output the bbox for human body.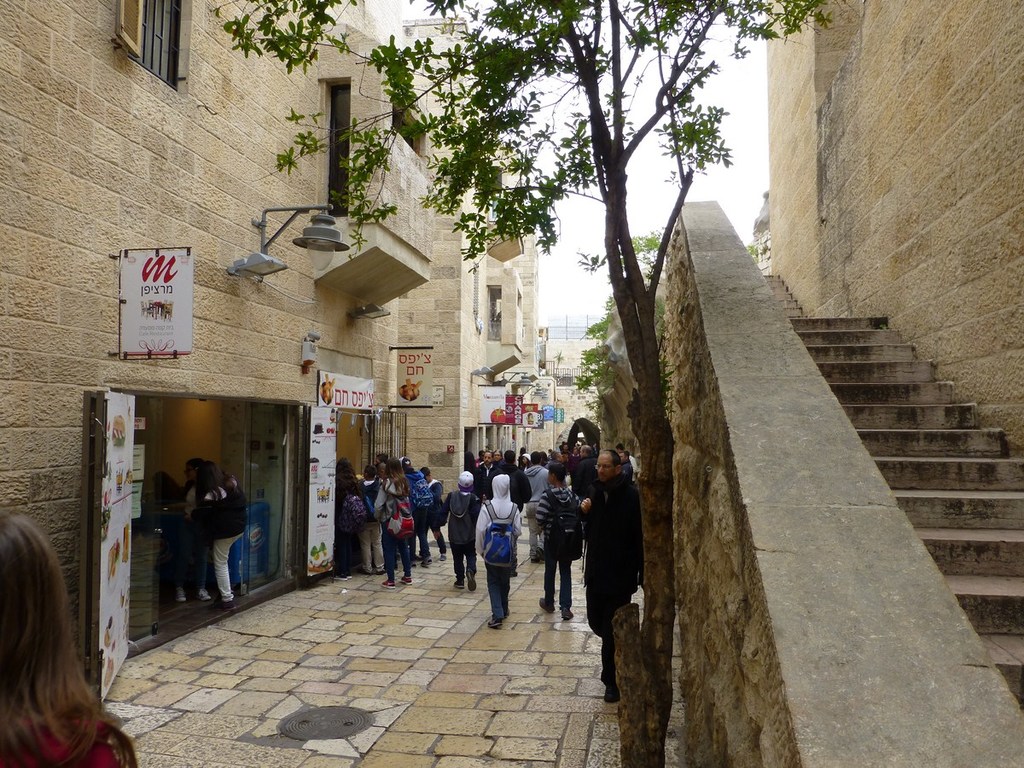
rect(479, 480, 519, 619).
